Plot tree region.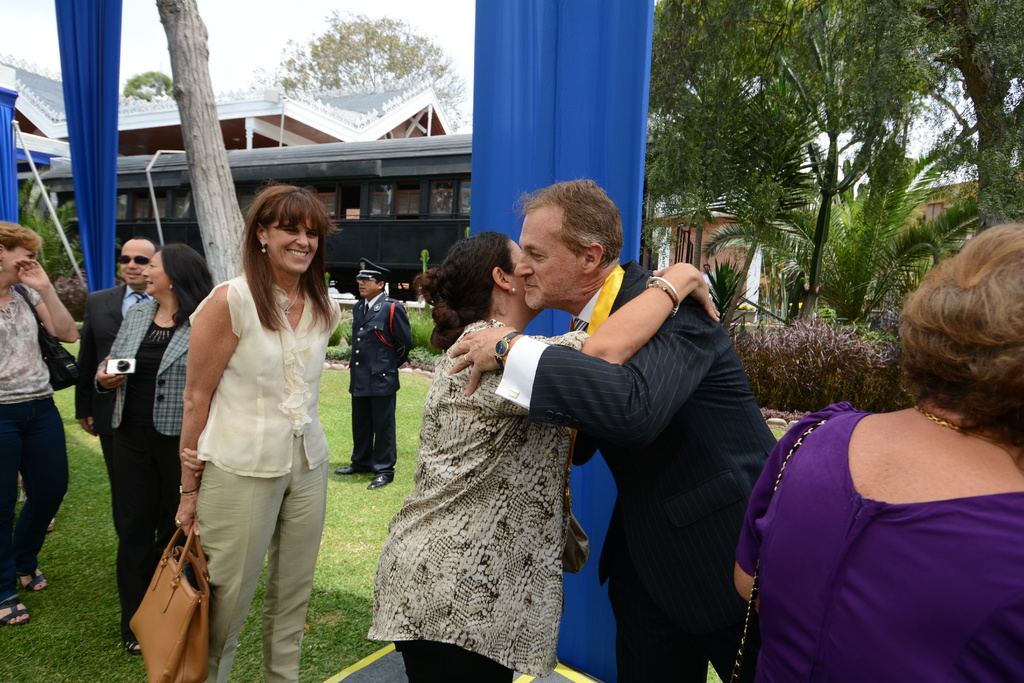
Plotted at select_region(119, 65, 177, 103).
